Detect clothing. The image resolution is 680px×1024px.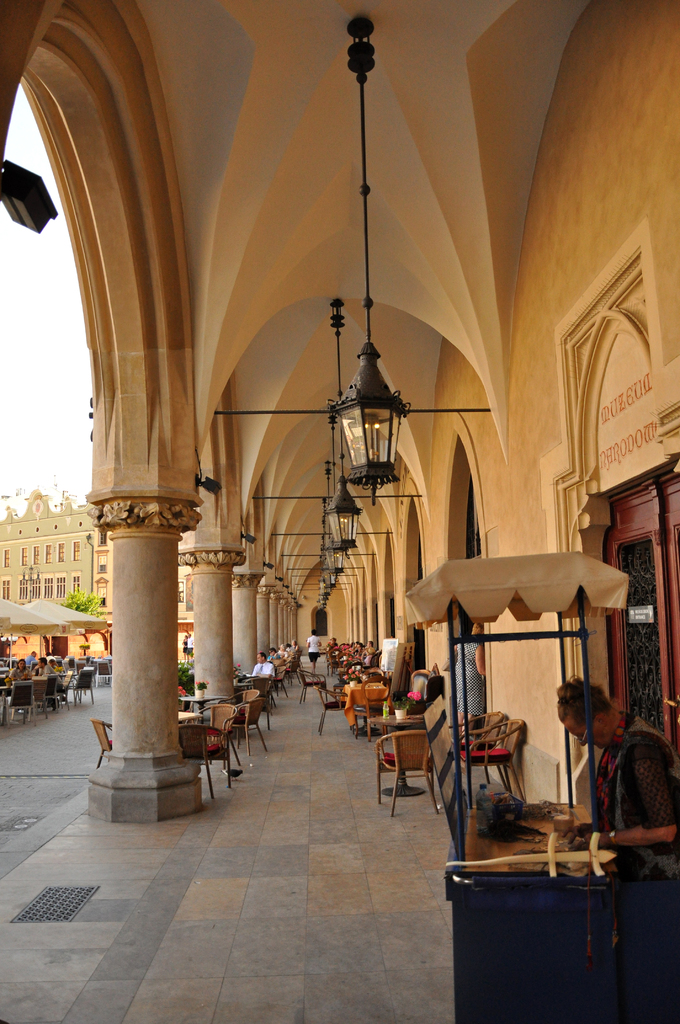
crop(592, 706, 679, 846).
